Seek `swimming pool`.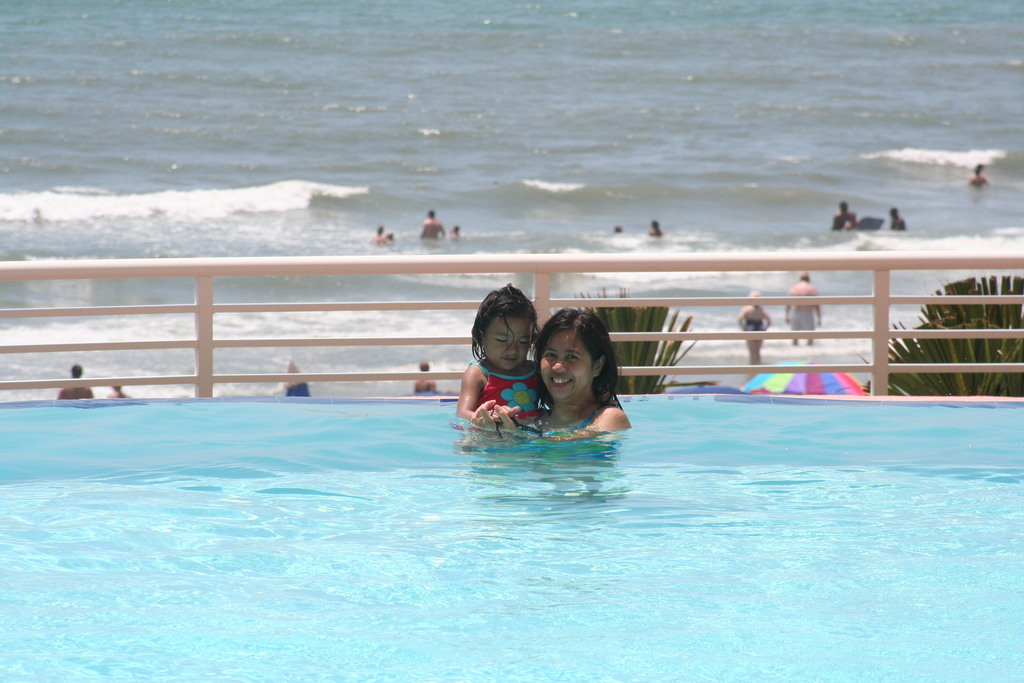
[0, 392, 1023, 682].
